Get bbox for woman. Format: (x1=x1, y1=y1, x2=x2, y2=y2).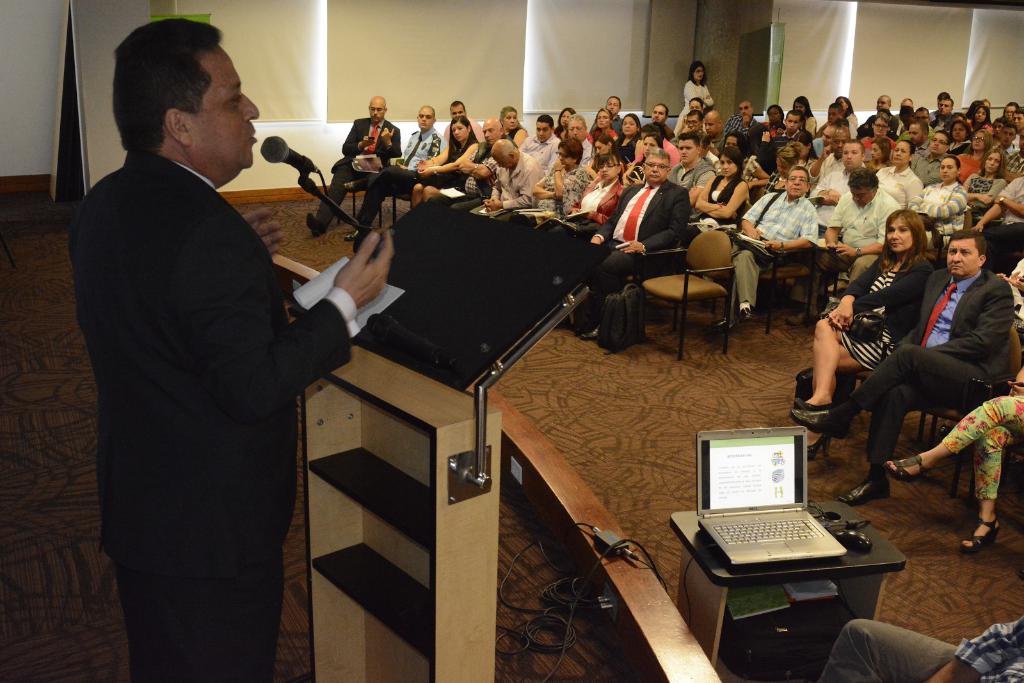
(x1=914, y1=156, x2=970, y2=250).
